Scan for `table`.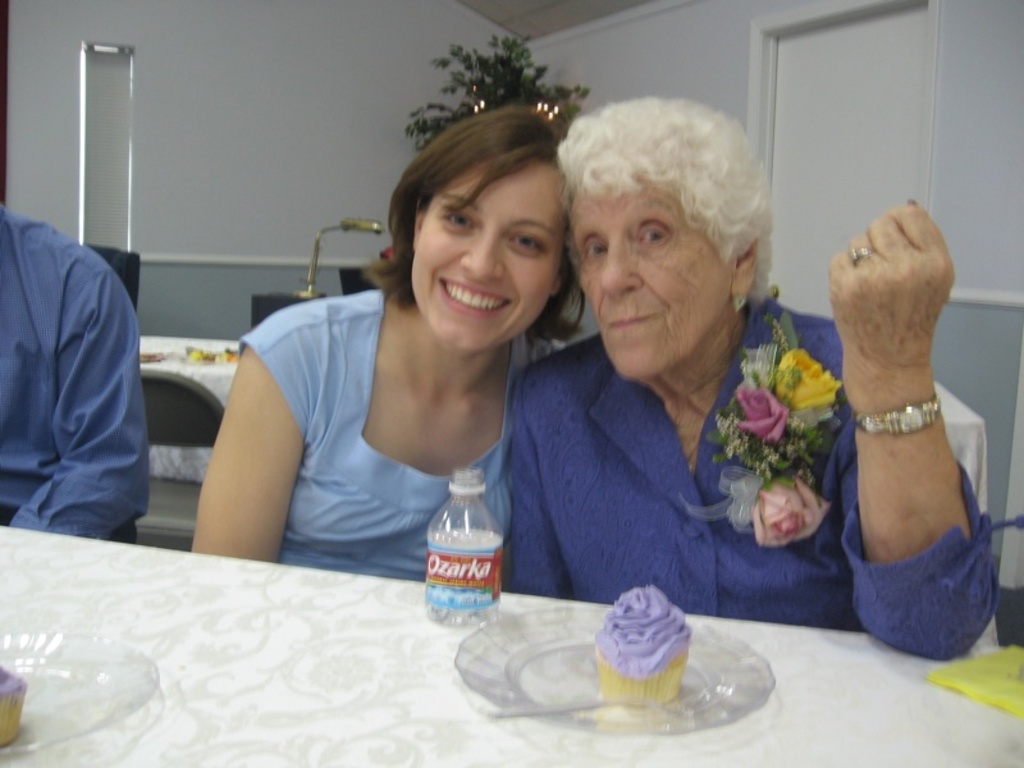
Scan result: 0:525:1023:767.
